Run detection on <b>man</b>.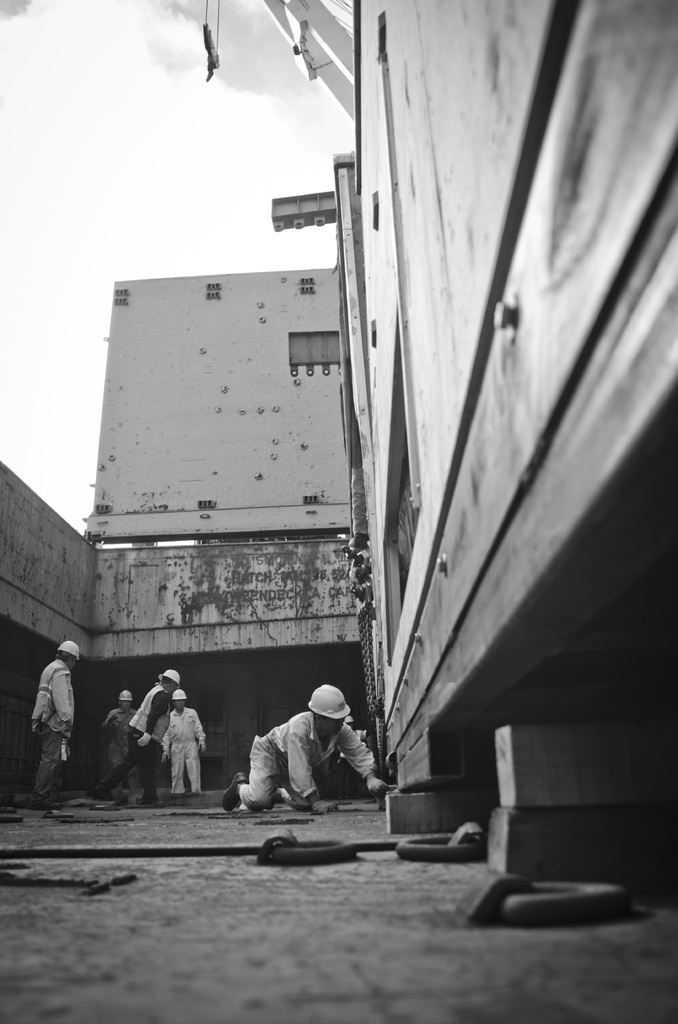
Result: 98 664 184 808.
